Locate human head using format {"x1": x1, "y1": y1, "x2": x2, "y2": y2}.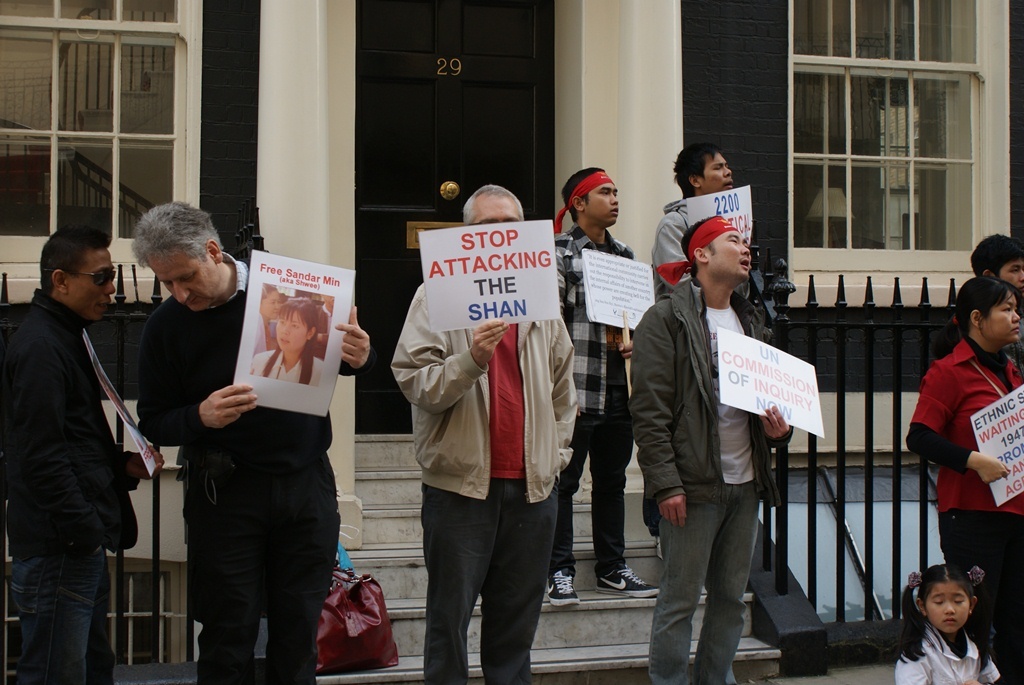
{"x1": 127, "y1": 202, "x2": 224, "y2": 314}.
